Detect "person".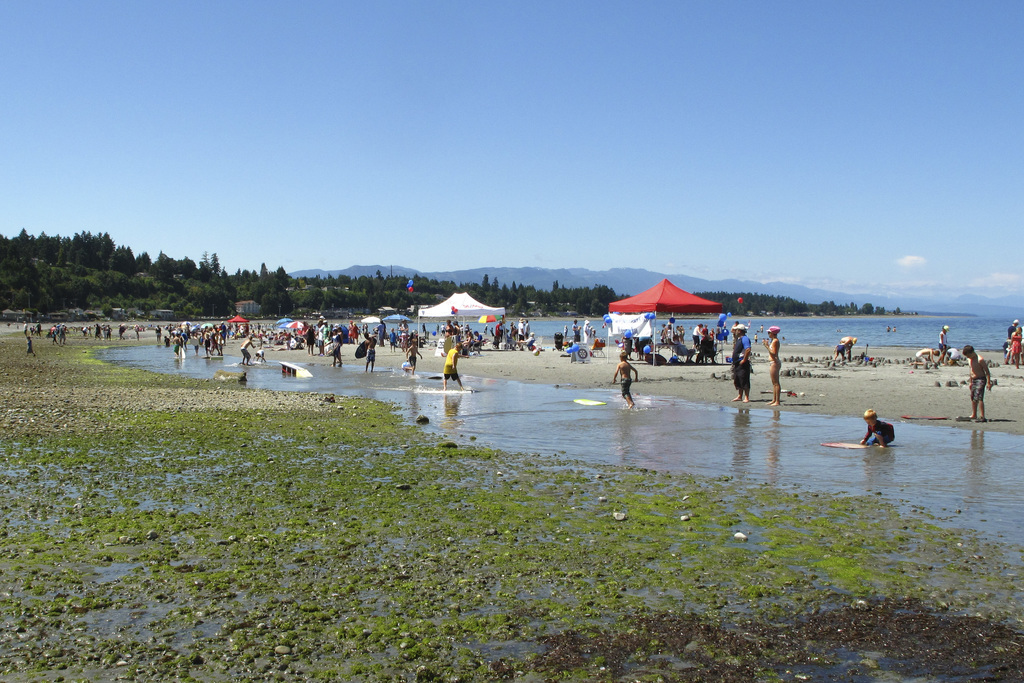
Detected at bbox=[707, 329, 717, 341].
